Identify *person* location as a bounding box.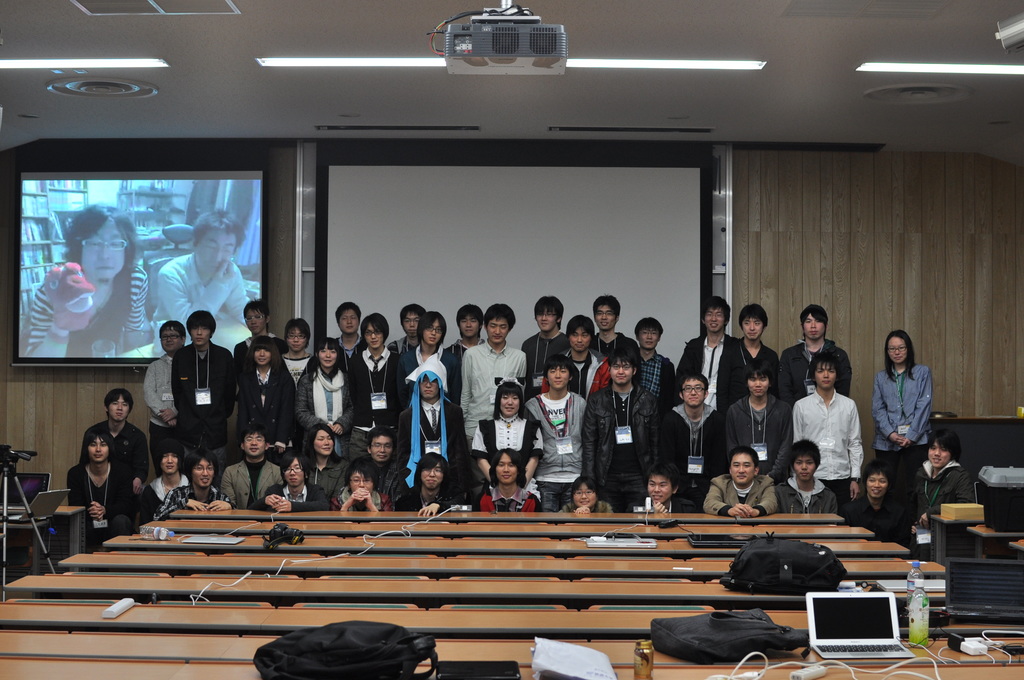
150, 457, 220, 521.
